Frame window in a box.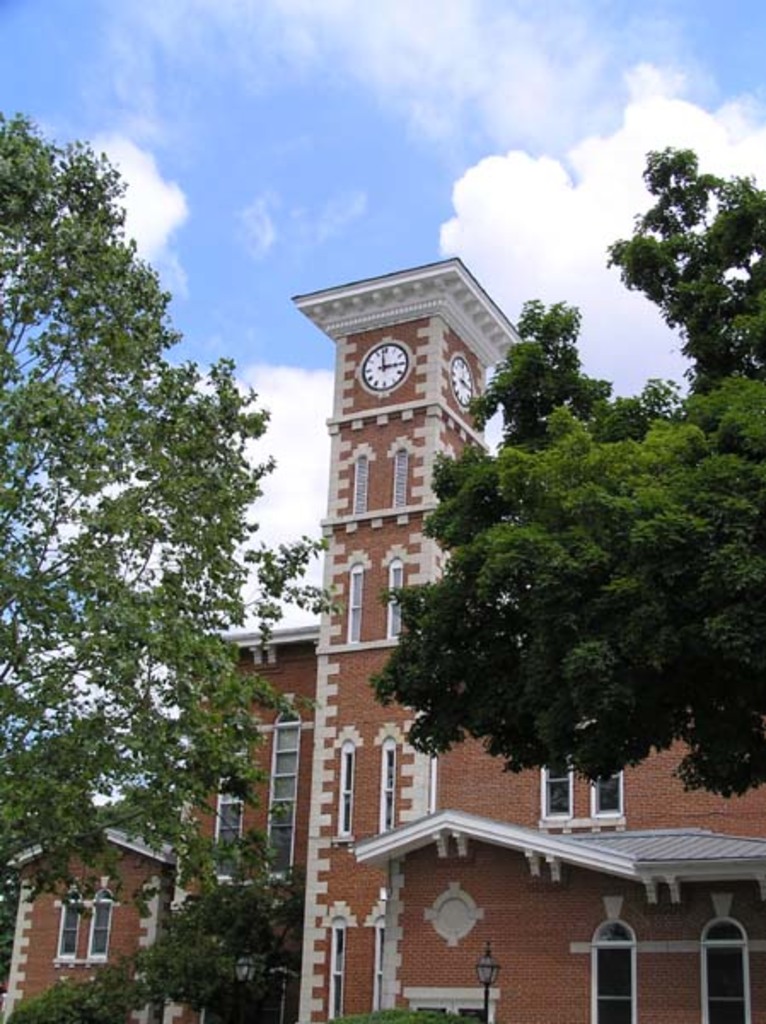
bbox=[379, 553, 408, 628].
